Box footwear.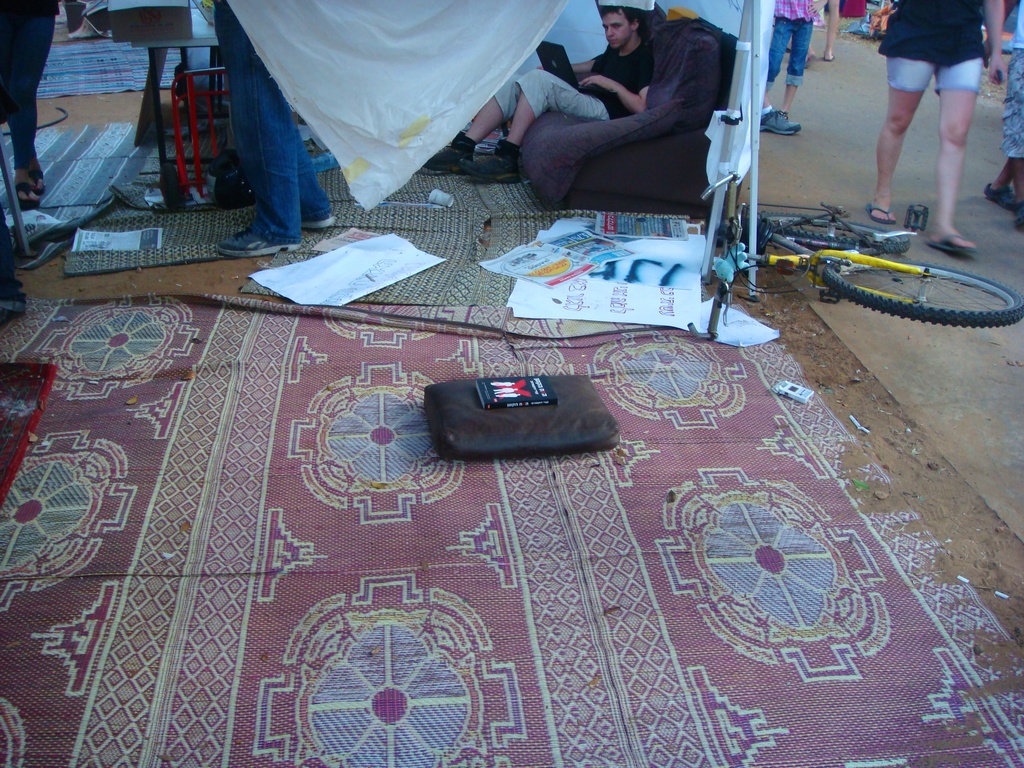
<region>923, 227, 976, 255</region>.
